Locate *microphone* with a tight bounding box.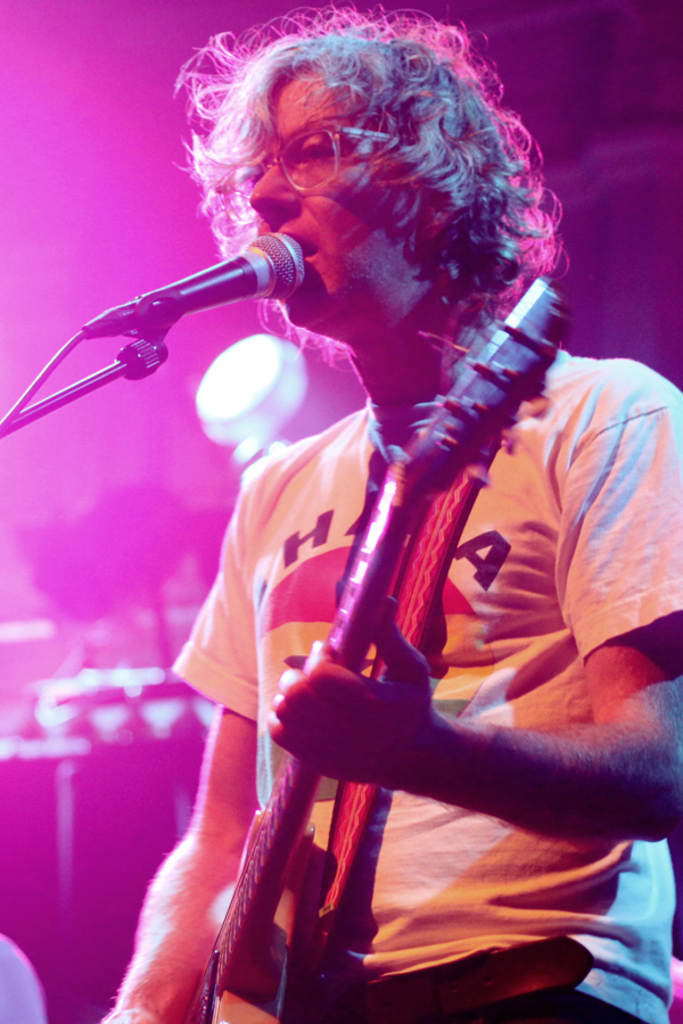
box=[81, 237, 314, 346].
